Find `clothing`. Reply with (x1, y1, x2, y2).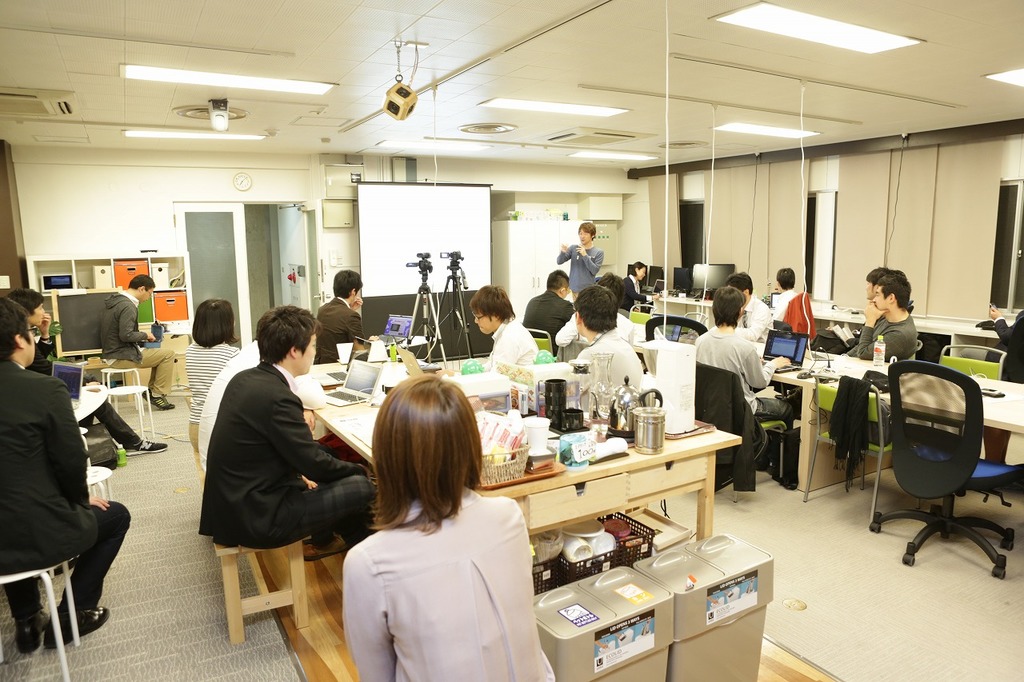
(839, 318, 914, 365).
